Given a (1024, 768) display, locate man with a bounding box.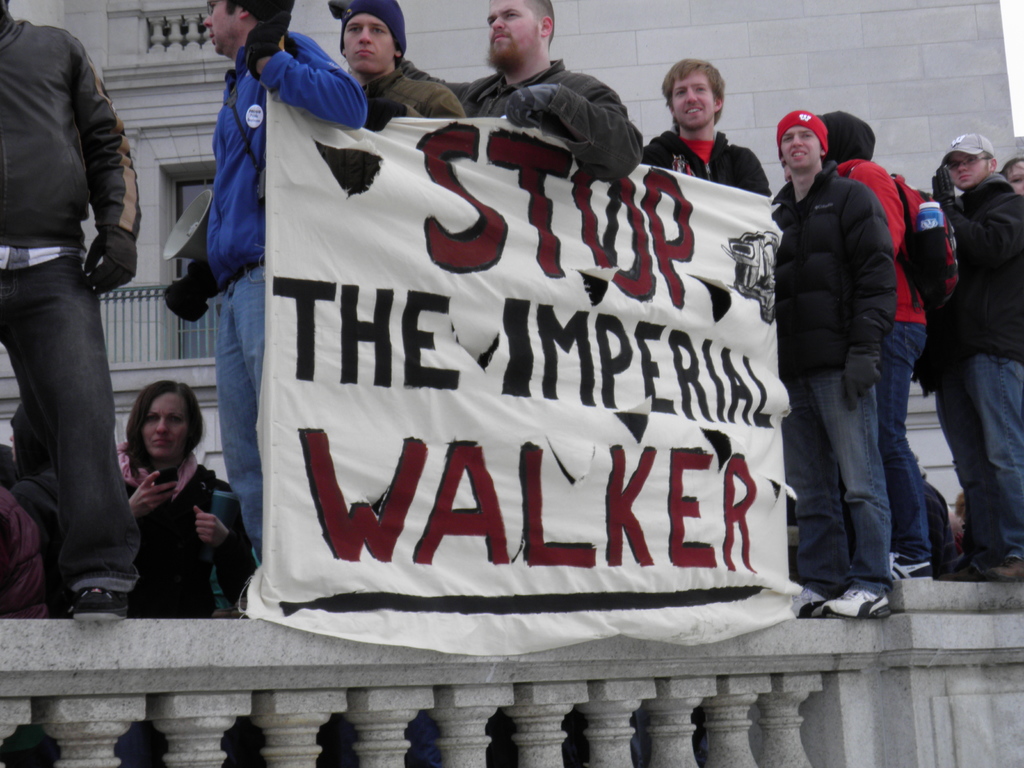
Located: pyautogui.locateOnScreen(640, 56, 772, 198).
